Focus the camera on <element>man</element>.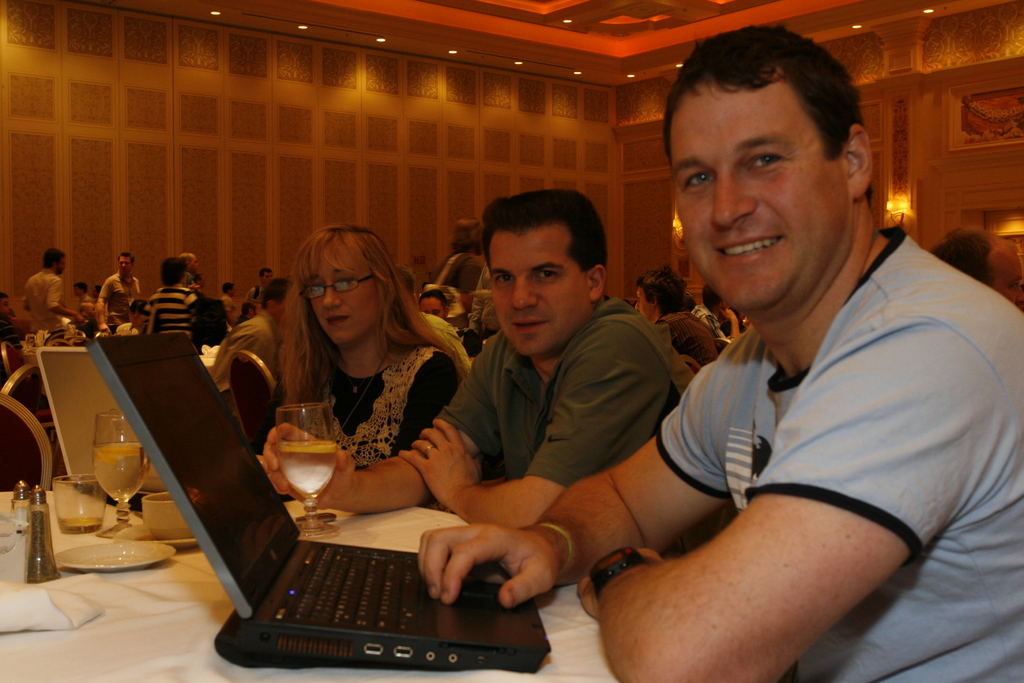
Focus region: x1=72, y1=279, x2=92, y2=306.
